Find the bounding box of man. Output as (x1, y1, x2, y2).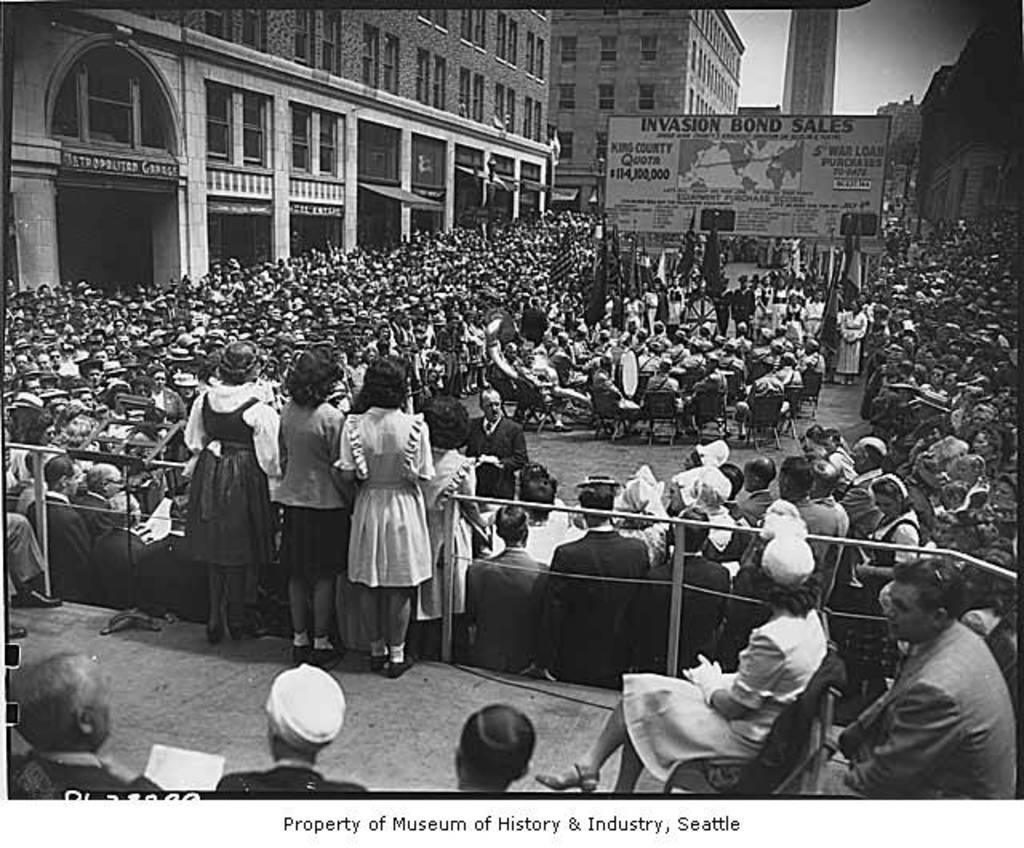
(832, 531, 1013, 811).
